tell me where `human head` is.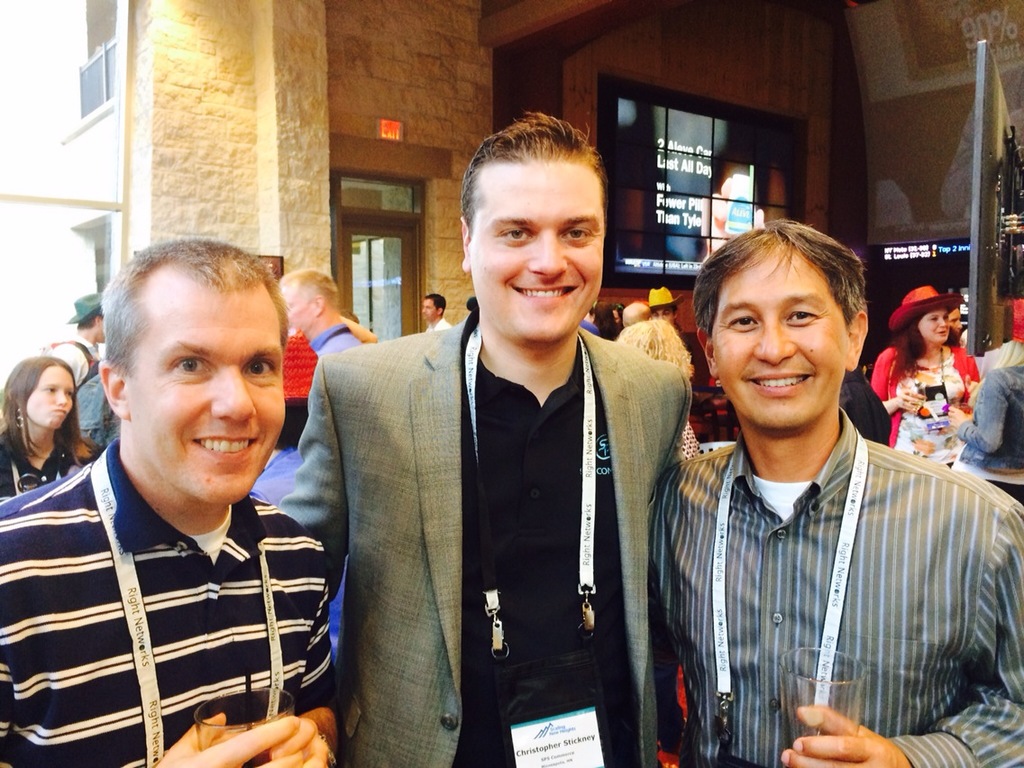
`human head` is at x1=601 y1=302 x2=623 y2=324.
